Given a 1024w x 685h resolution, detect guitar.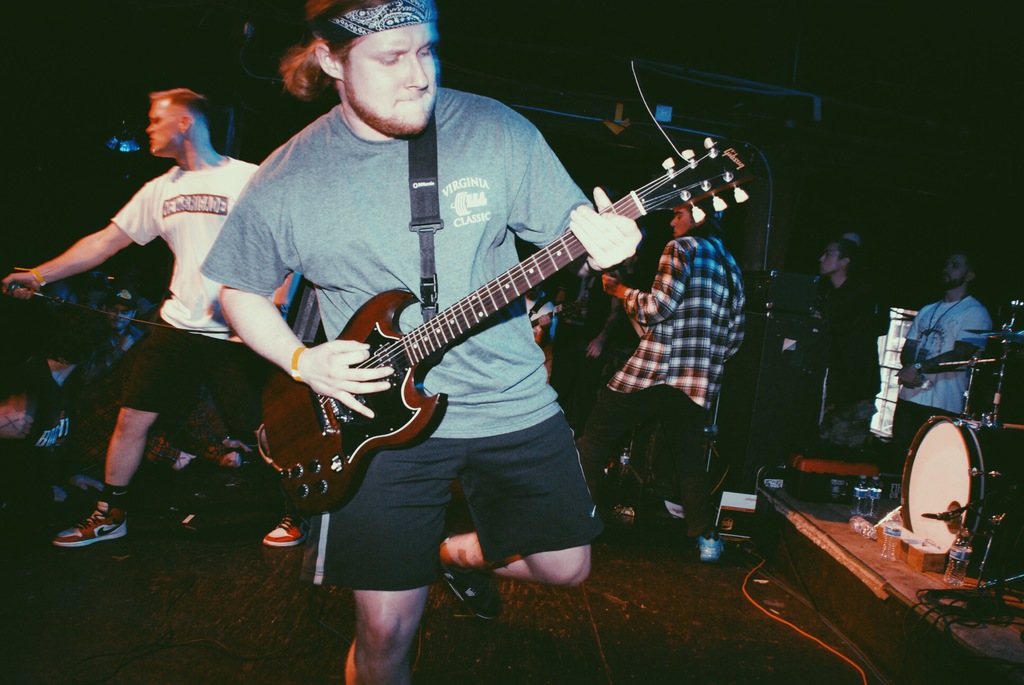
[256,58,761,519].
